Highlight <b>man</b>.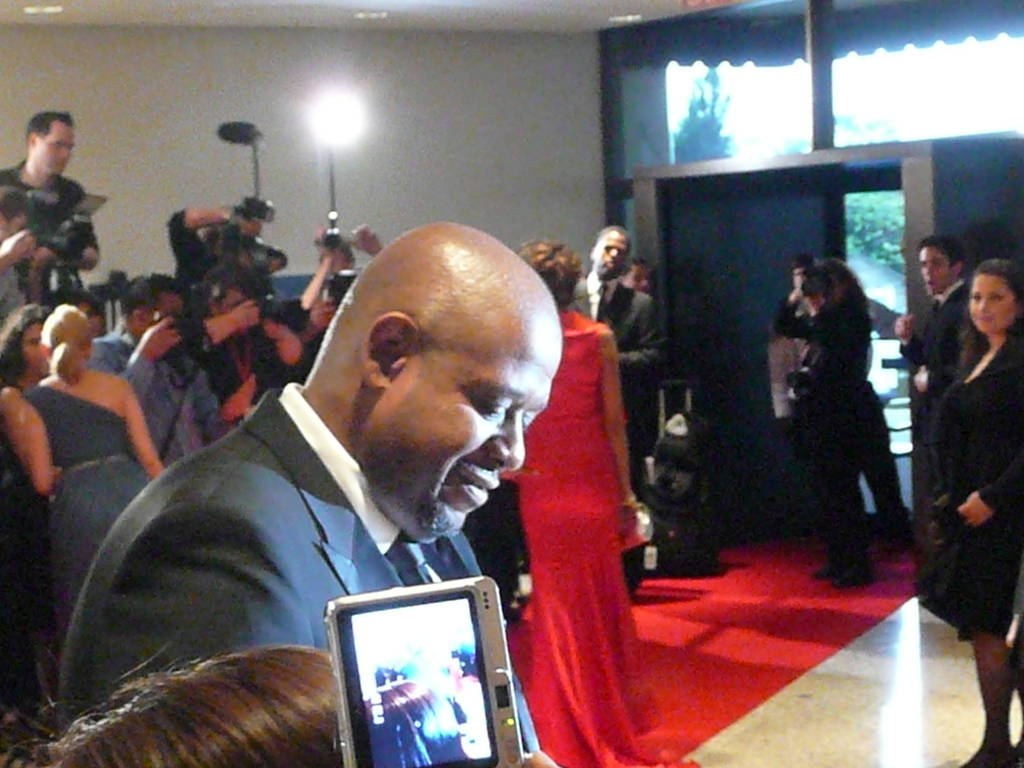
Highlighted region: region(63, 219, 564, 767).
